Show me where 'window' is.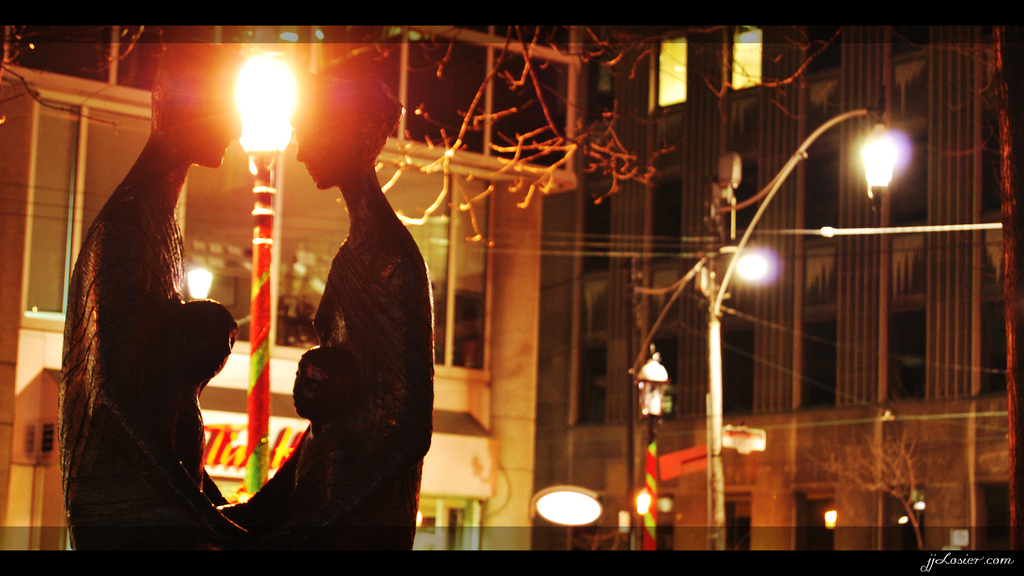
'window' is at (799, 316, 840, 411).
